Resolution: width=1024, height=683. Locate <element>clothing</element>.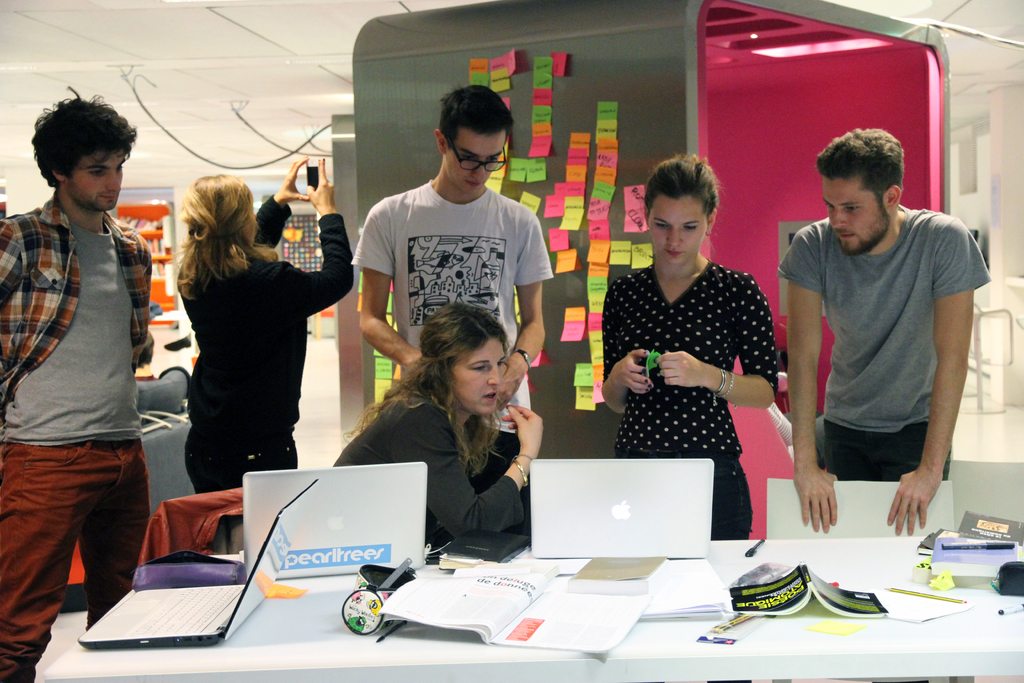
x1=775, y1=209, x2=1003, y2=478.
